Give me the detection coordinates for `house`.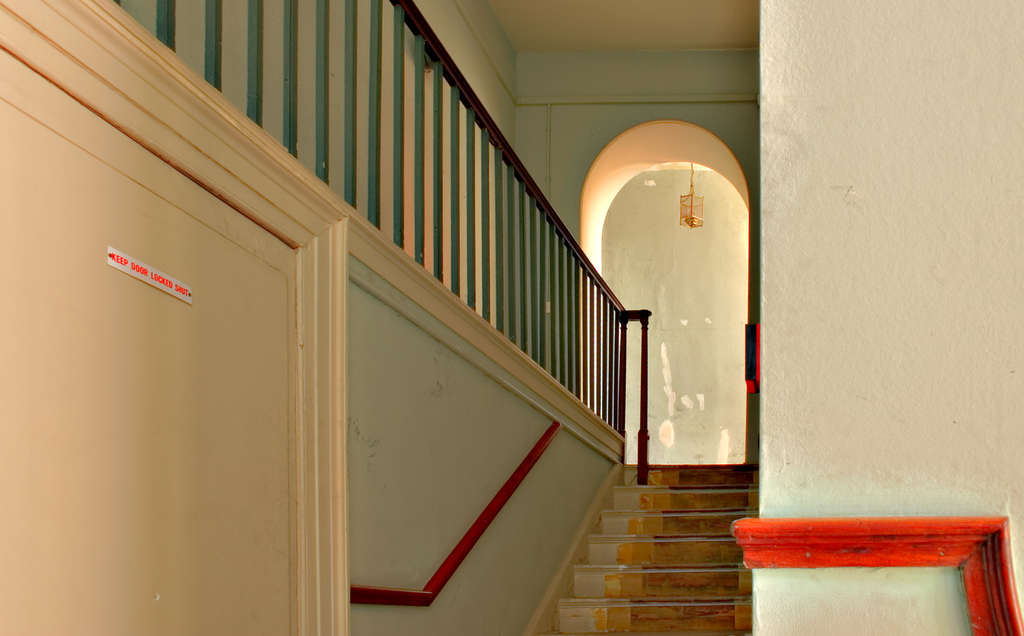
0 0 1023 635.
